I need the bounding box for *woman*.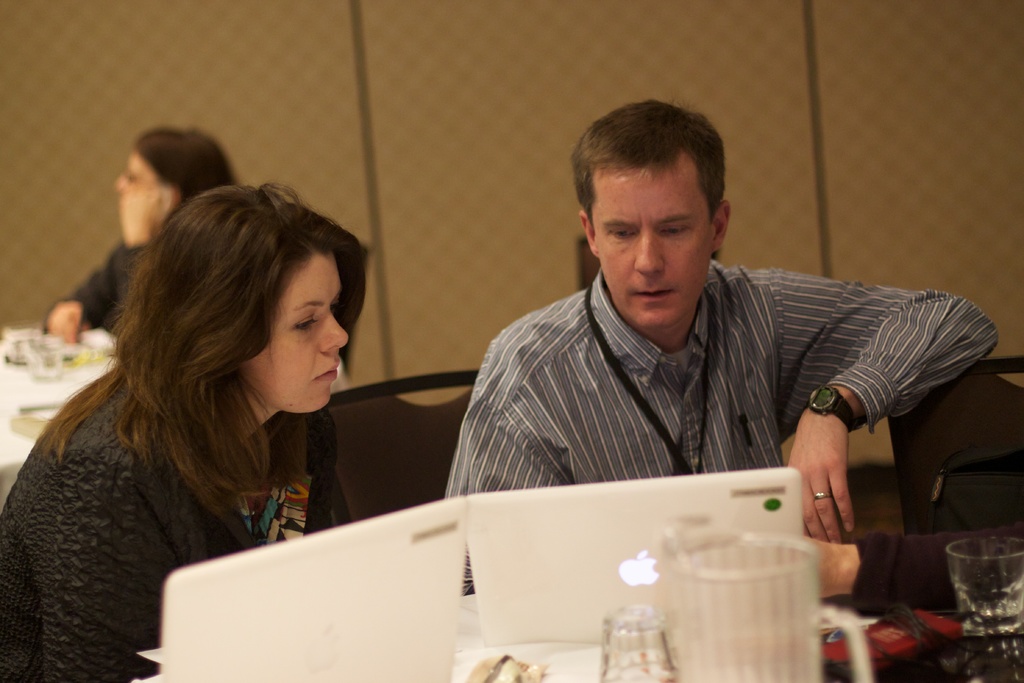
Here it is: crop(16, 154, 438, 650).
